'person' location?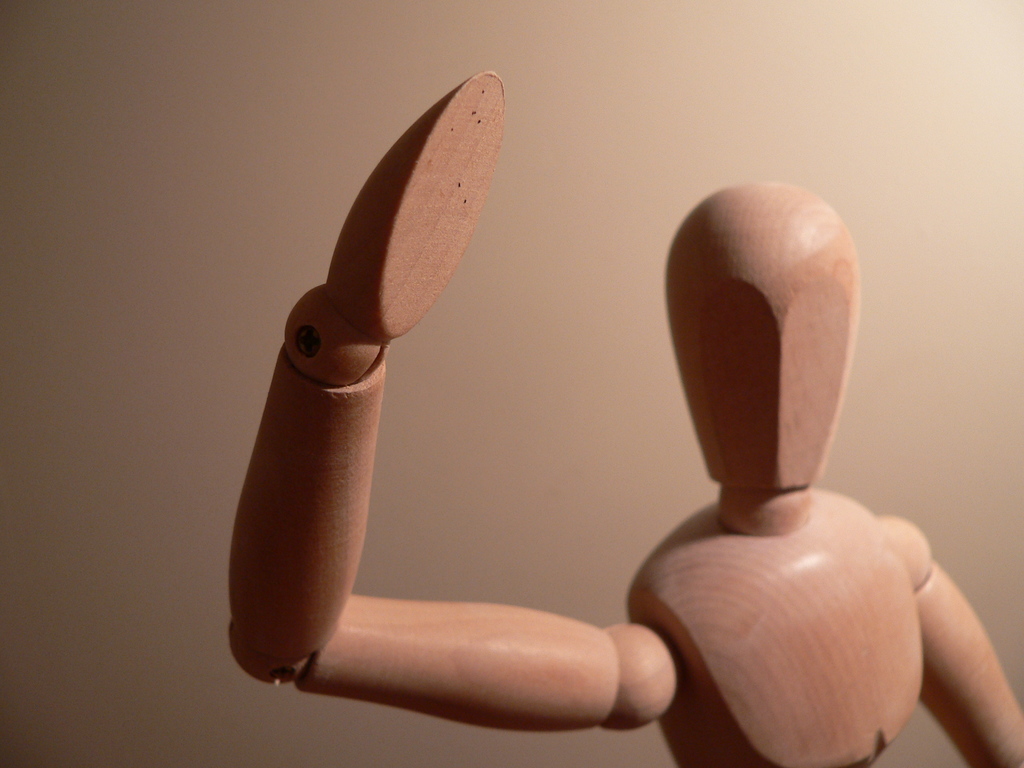
{"left": 228, "top": 70, "right": 1023, "bottom": 767}
